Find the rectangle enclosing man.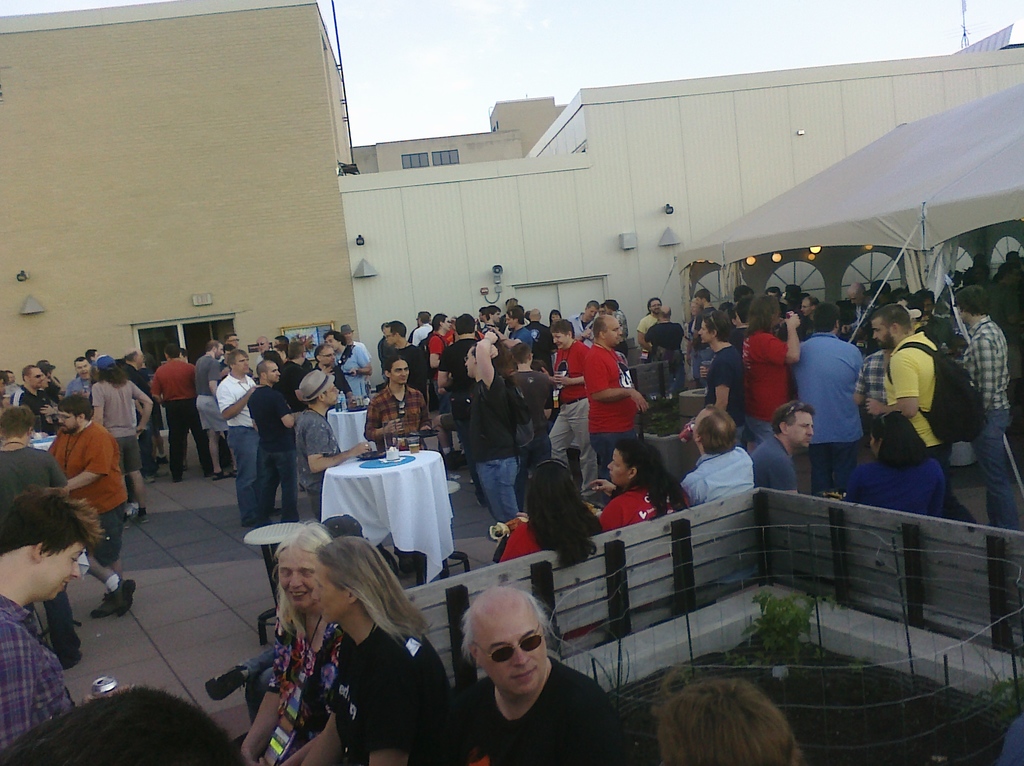
<region>213, 348, 285, 528</region>.
